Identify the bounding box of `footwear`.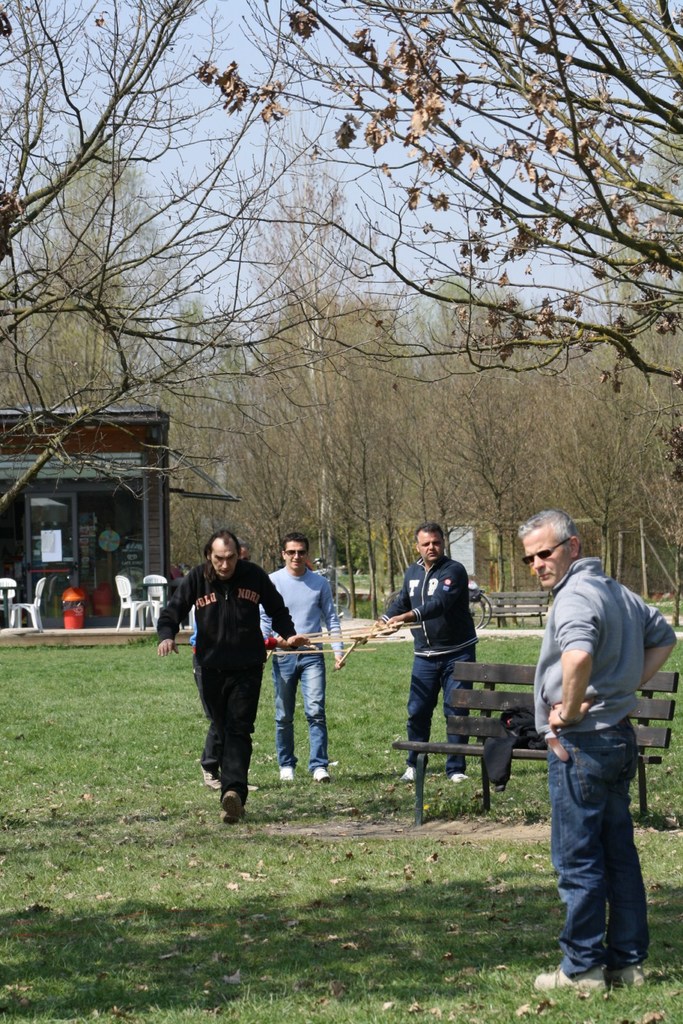
box(200, 762, 223, 791).
